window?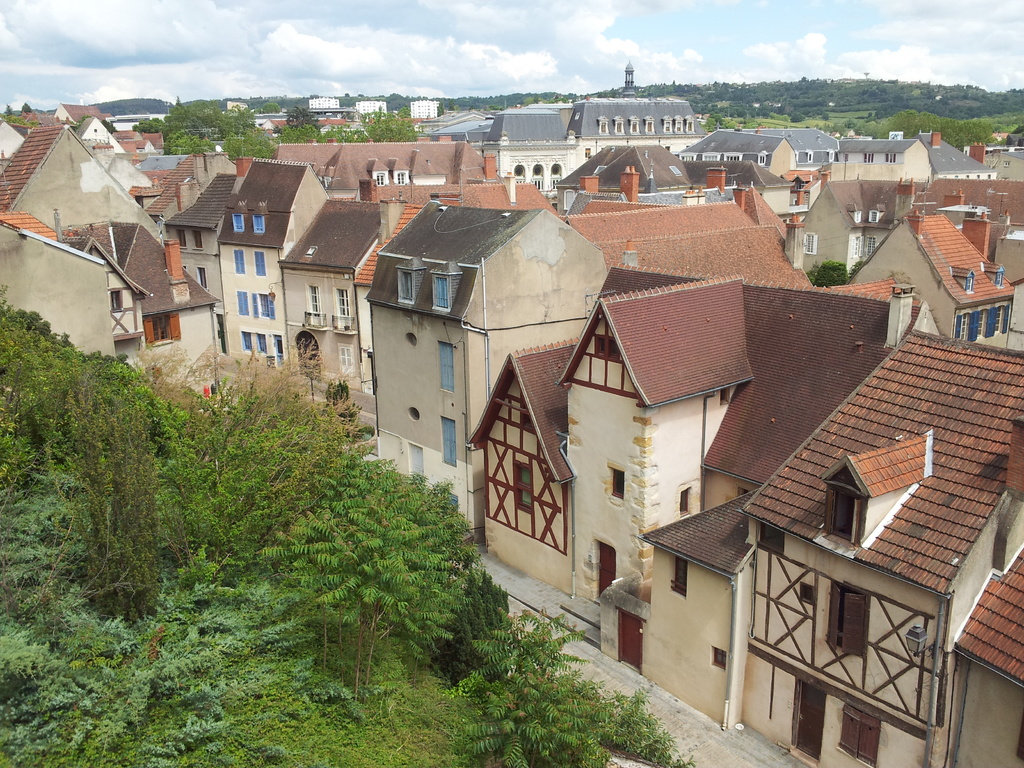
bbox=[514, 461, 532, 513]
